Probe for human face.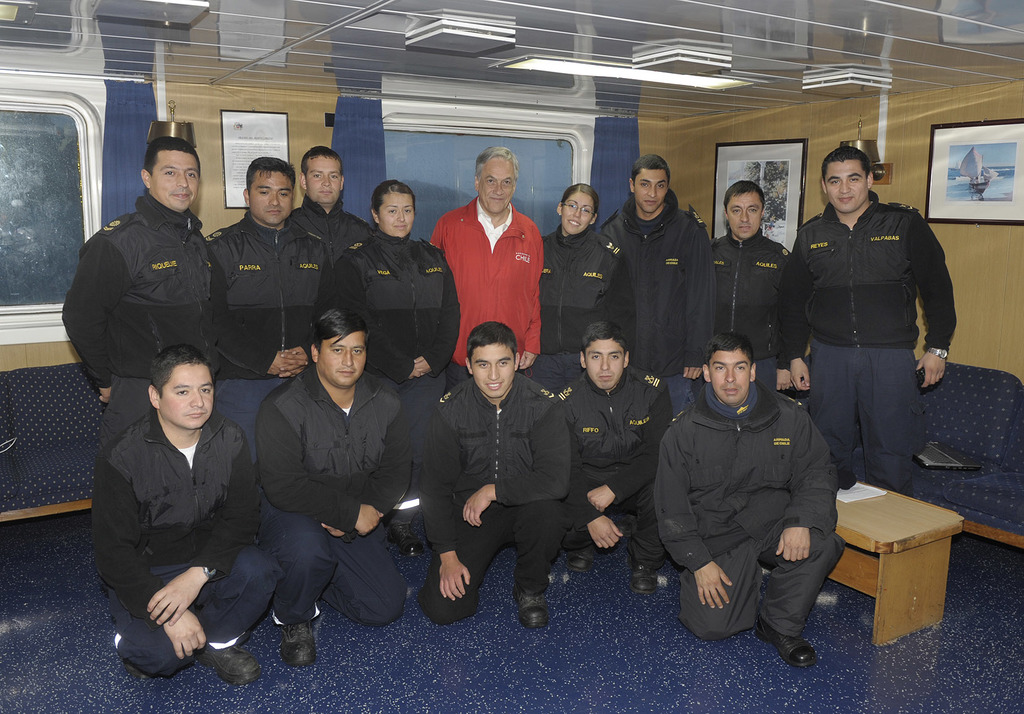
Probe result: box=[252, 173, 294, 229].
